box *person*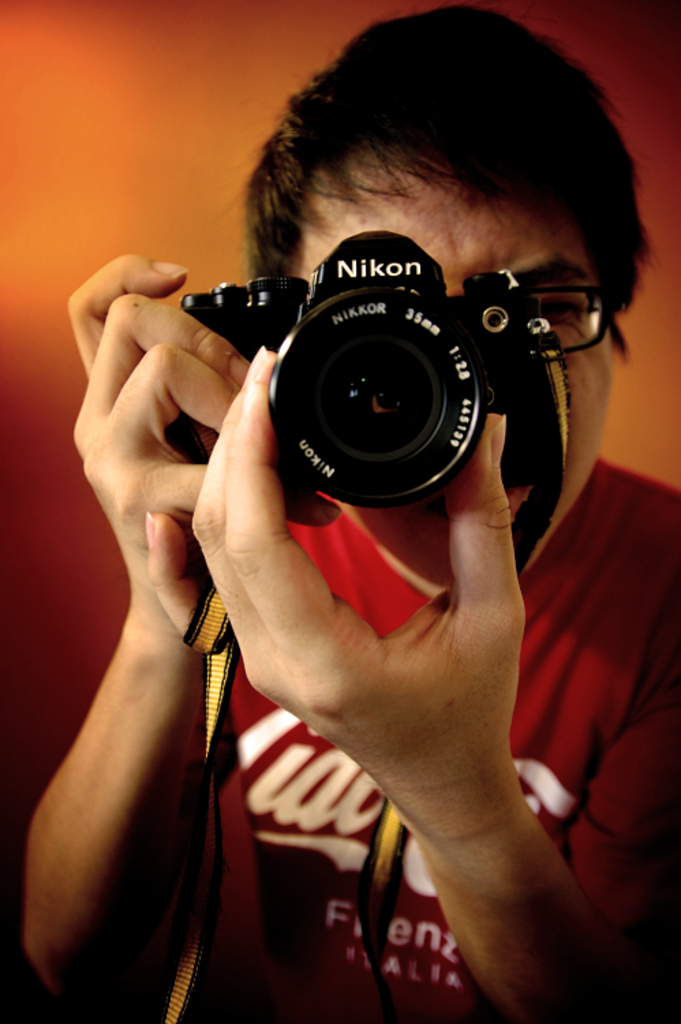
[96,59,661,931]
